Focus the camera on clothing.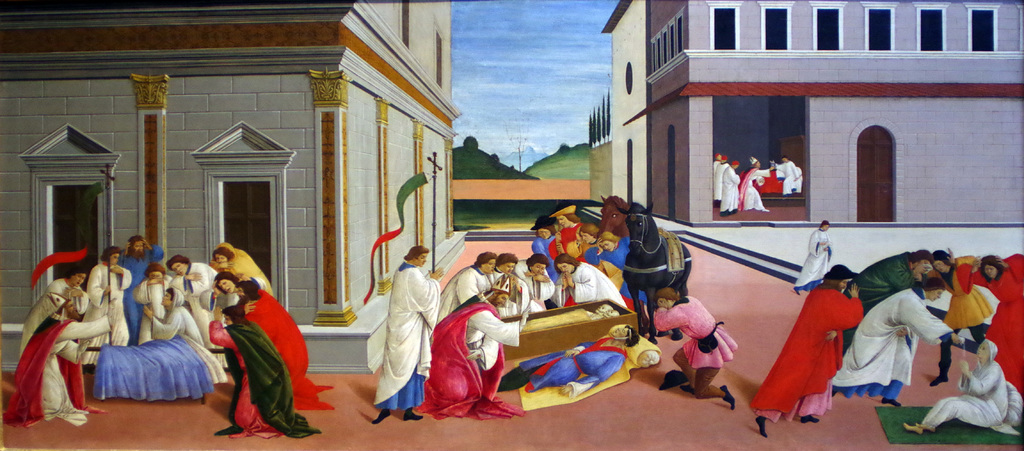
Focus region: [x1=172, y1=261, x2=223, y2=367].
